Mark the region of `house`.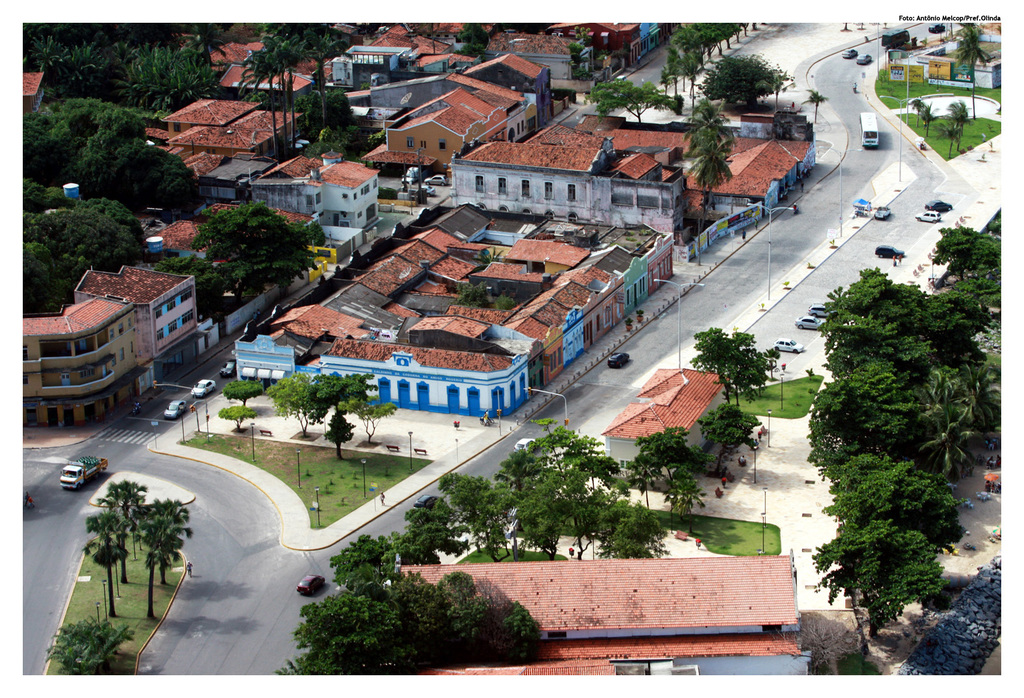
Region: 564:103:719:157.
